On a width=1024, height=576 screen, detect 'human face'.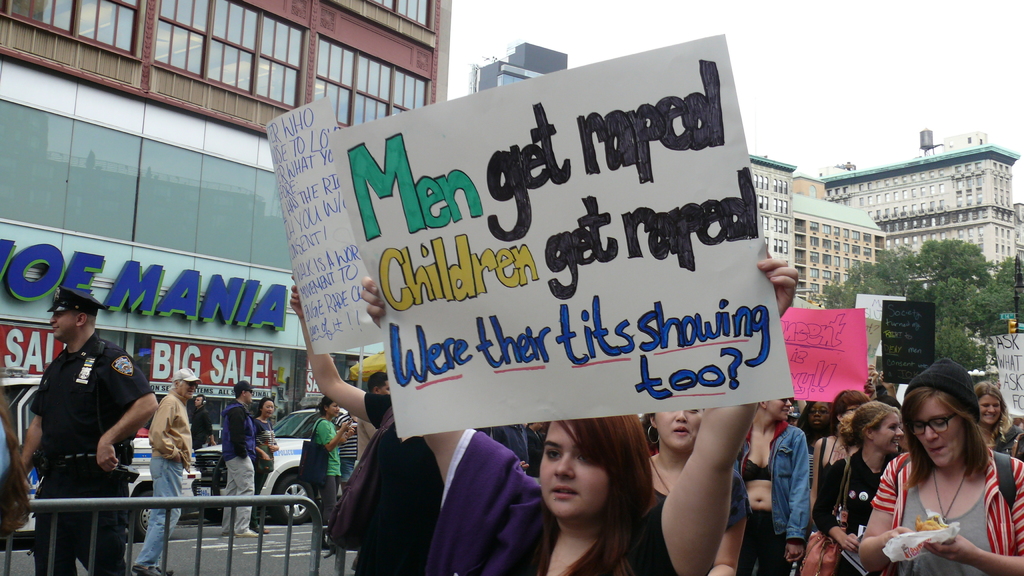
bbox(911, 399, 965, 467).
